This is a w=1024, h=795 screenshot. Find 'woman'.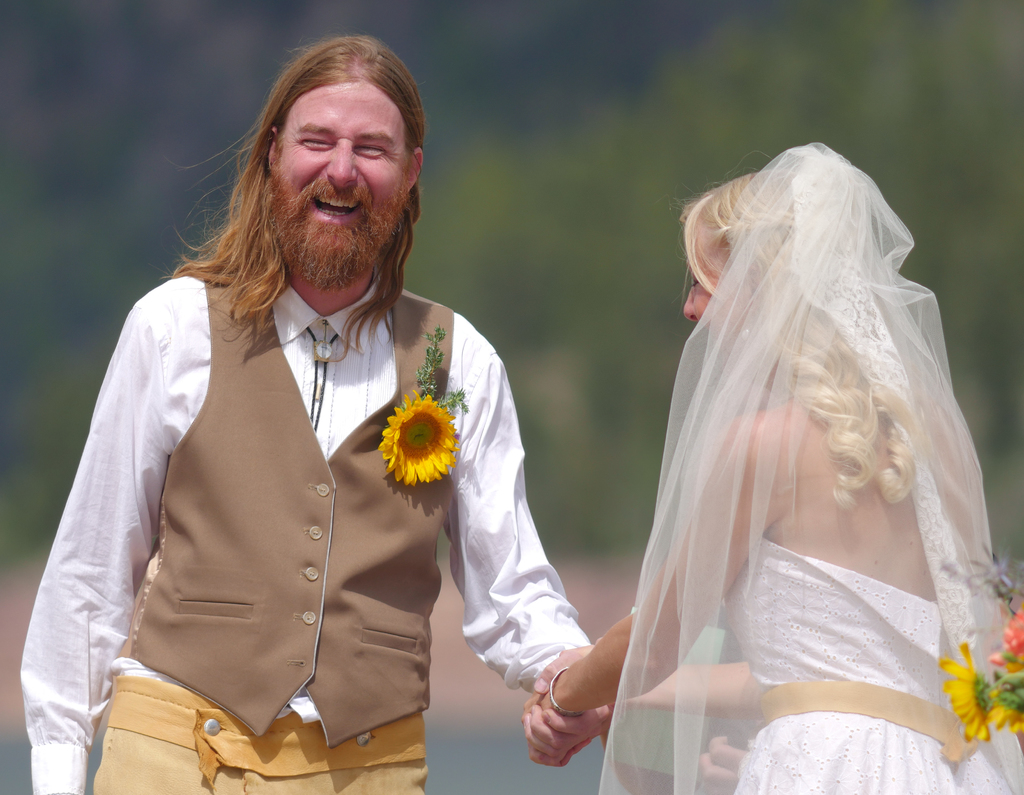
Bounding box: (556,127,1023,794).
